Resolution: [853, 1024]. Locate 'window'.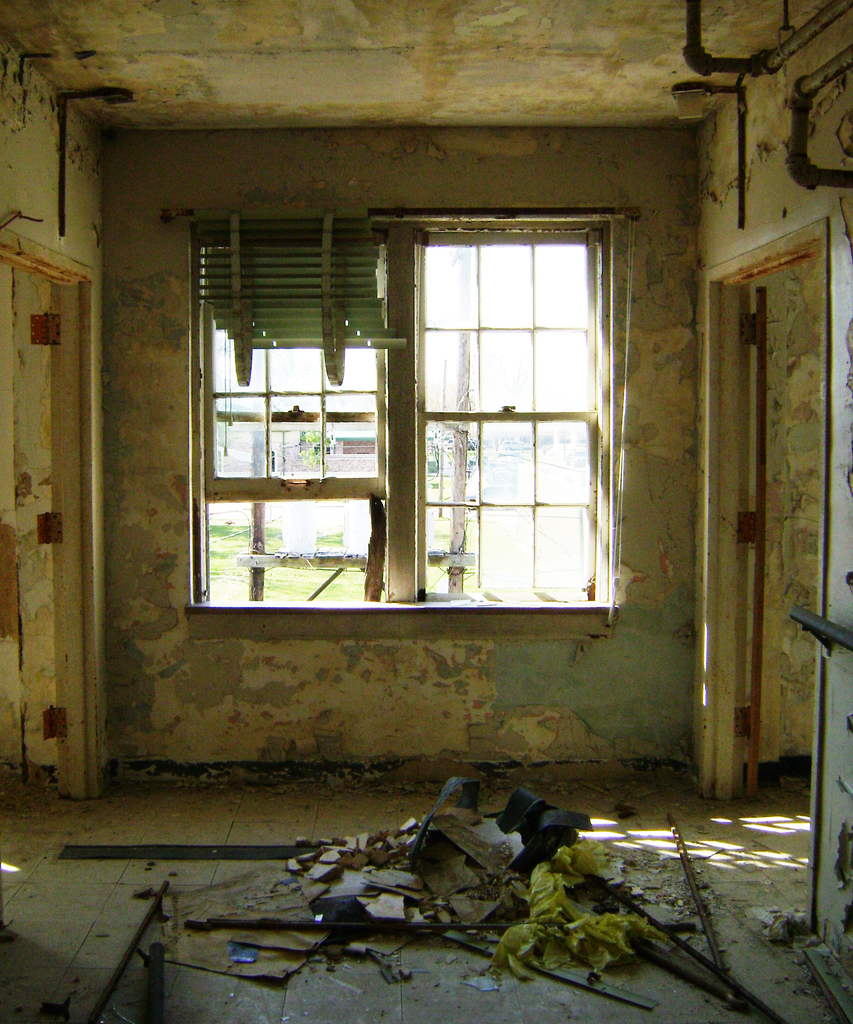
(left=252, top=156, right=631, bottom=672).
